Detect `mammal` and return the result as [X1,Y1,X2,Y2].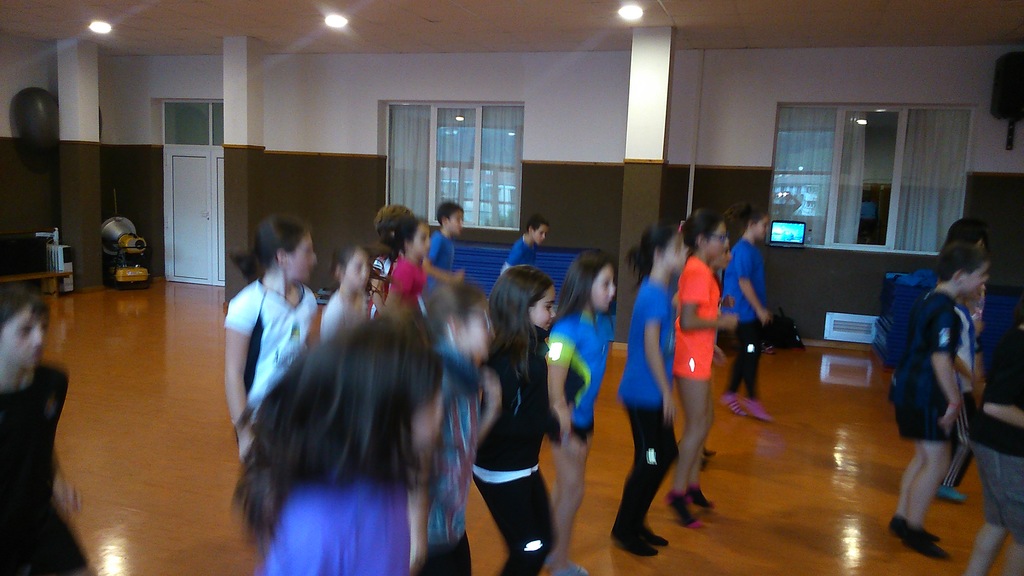
[313,235,371,343].
